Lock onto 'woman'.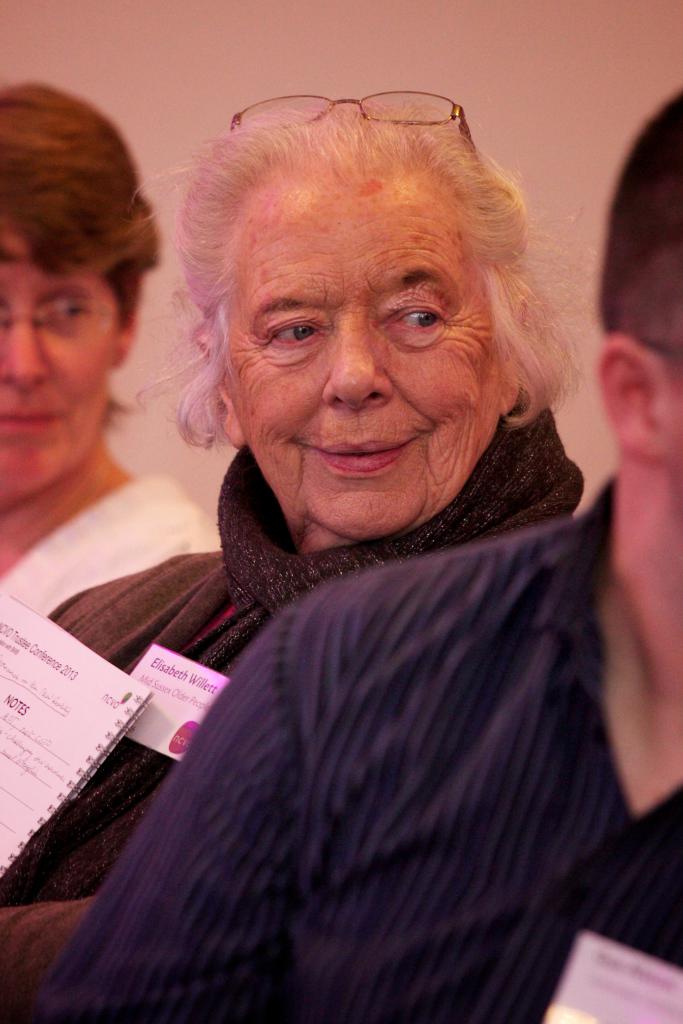
Locked: [left=0, top=81, right=227, bottom=614].
